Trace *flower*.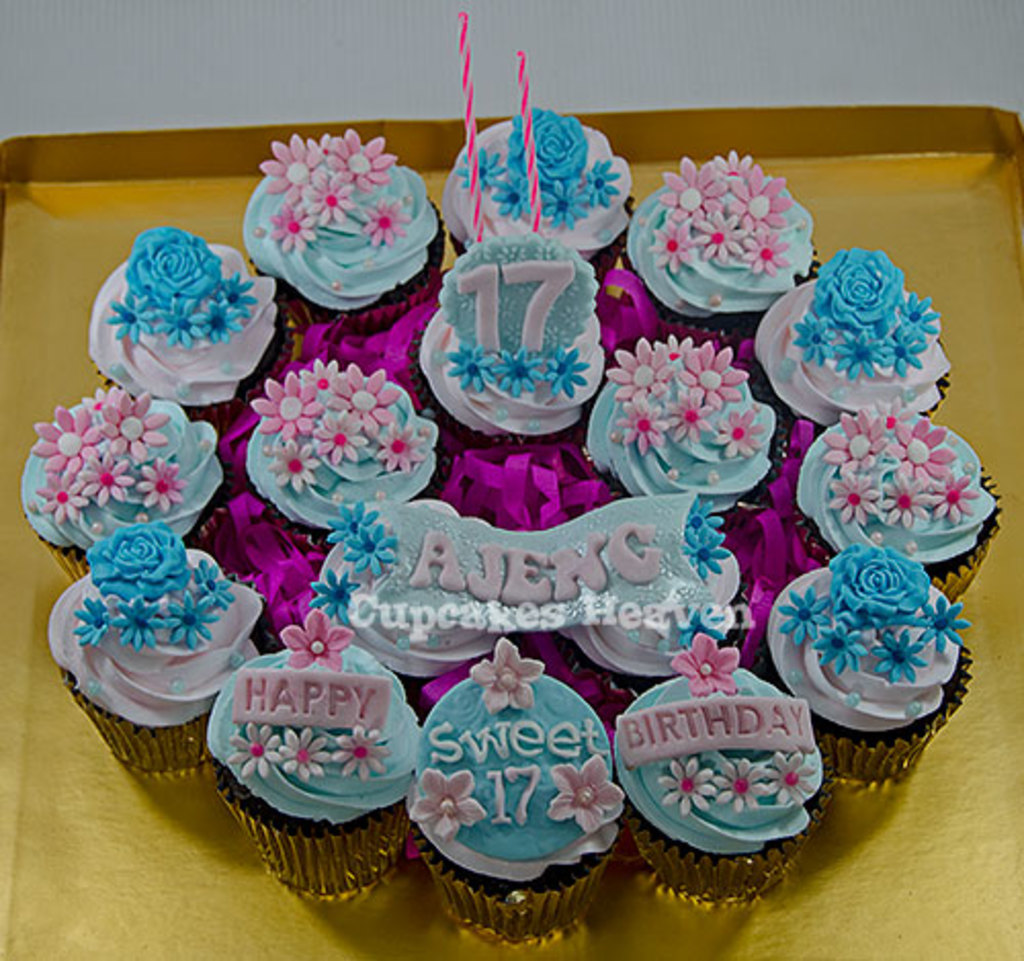
Traced to bbox=(688, 504, 727, 533).
